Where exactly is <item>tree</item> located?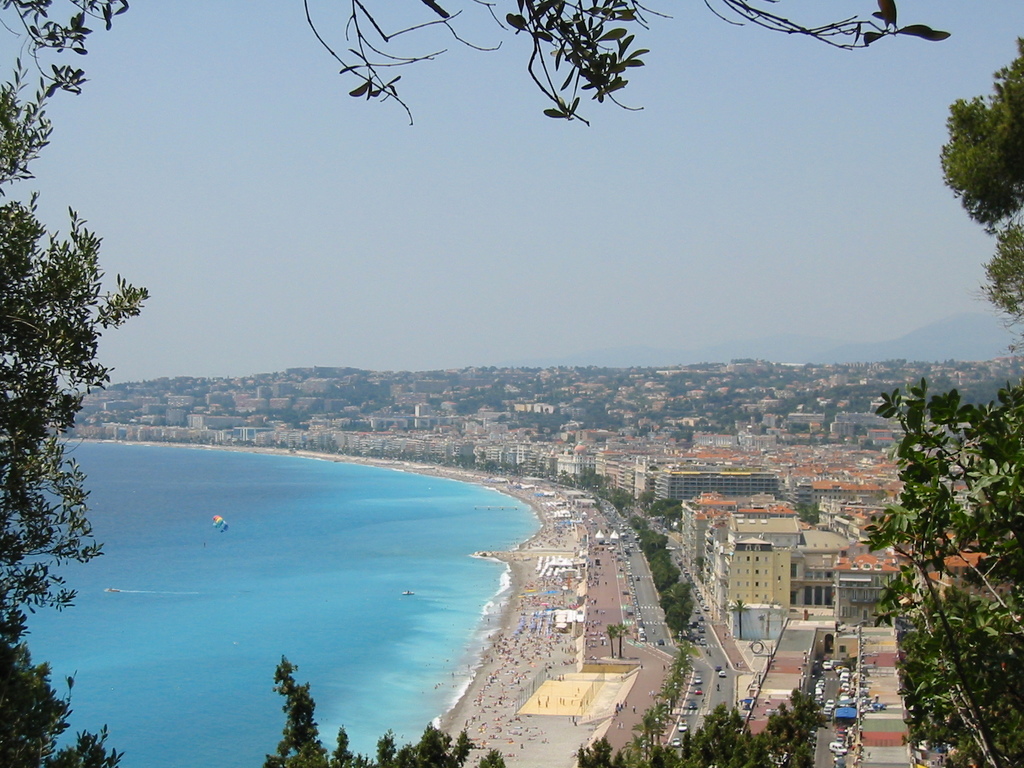
Its bounding box is <region>665, 509, 684, 517</region>.
